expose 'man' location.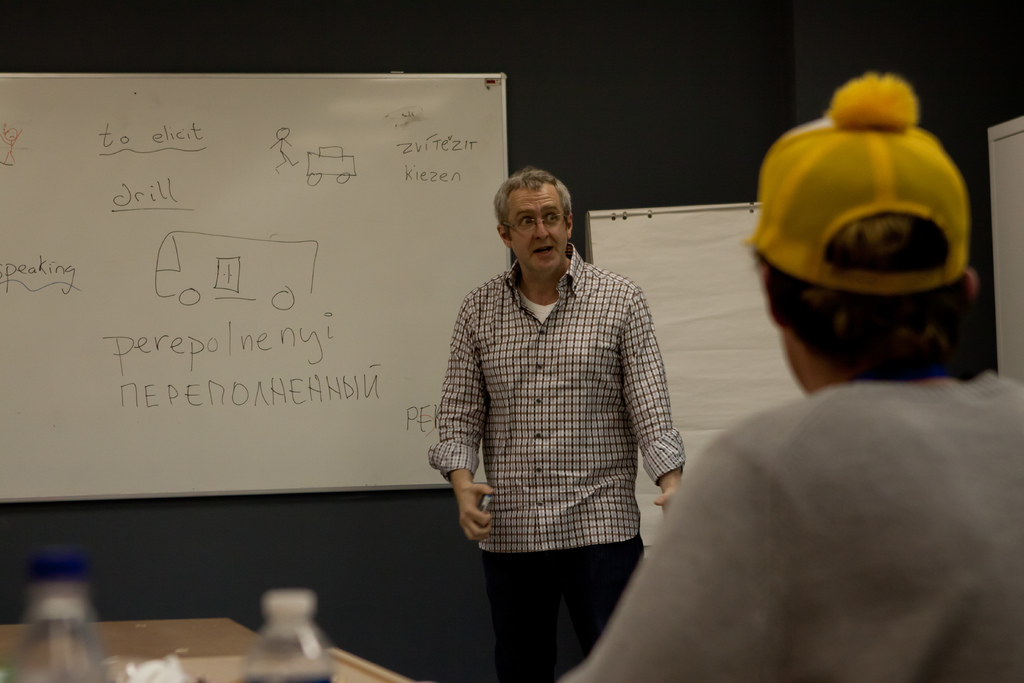
Exposed at box(573, 70, 1023, 682).
